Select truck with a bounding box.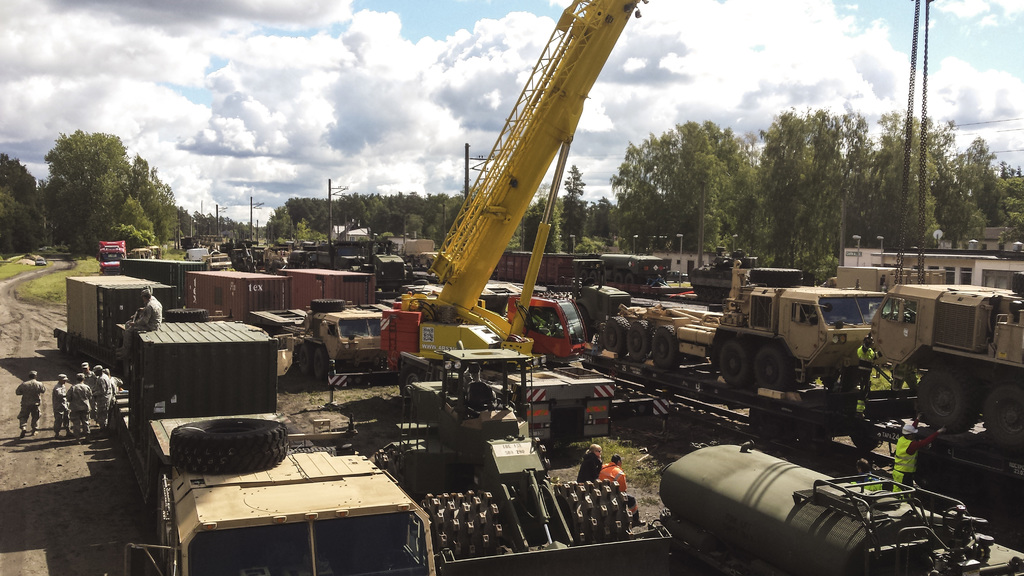
x1=391 y1=0 x2=630 y2=374.
